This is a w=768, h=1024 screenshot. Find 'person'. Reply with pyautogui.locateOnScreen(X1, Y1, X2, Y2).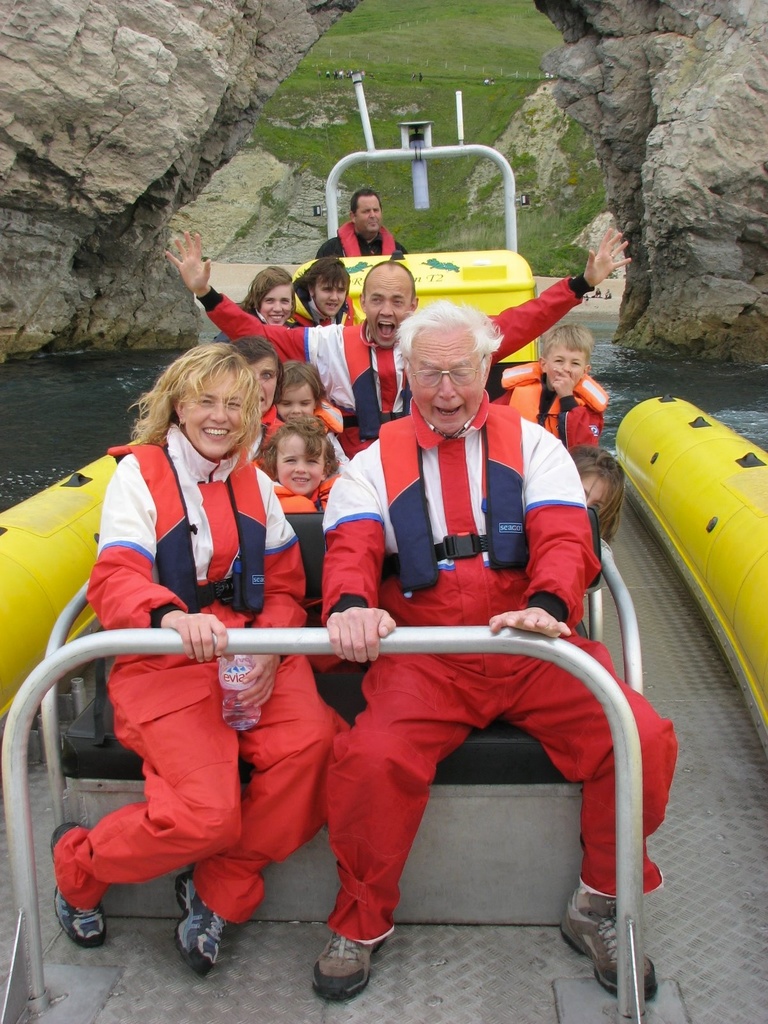
pyautogui.locateOnScreen(171, 252, 629, 431).
